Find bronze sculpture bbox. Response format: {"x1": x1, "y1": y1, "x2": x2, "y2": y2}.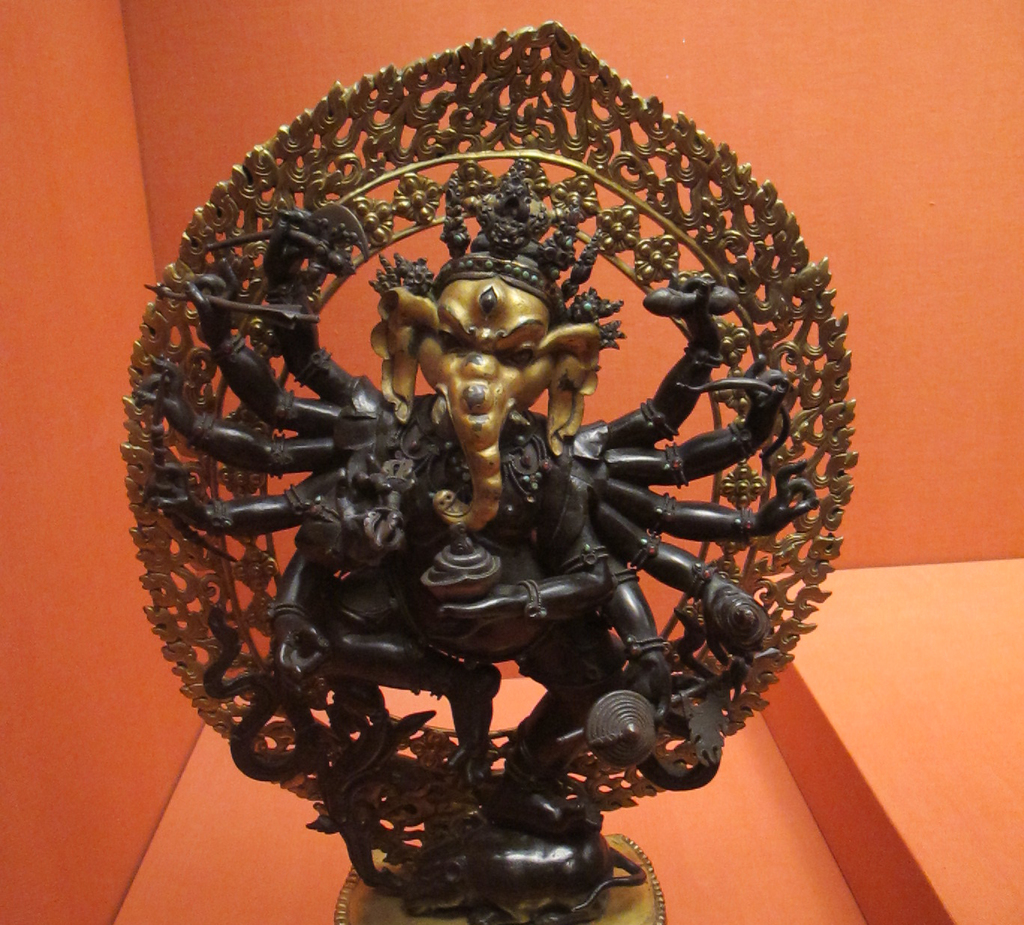
{"x1": 126, "y1": 31, "x2": 802, "y2": 867}.
